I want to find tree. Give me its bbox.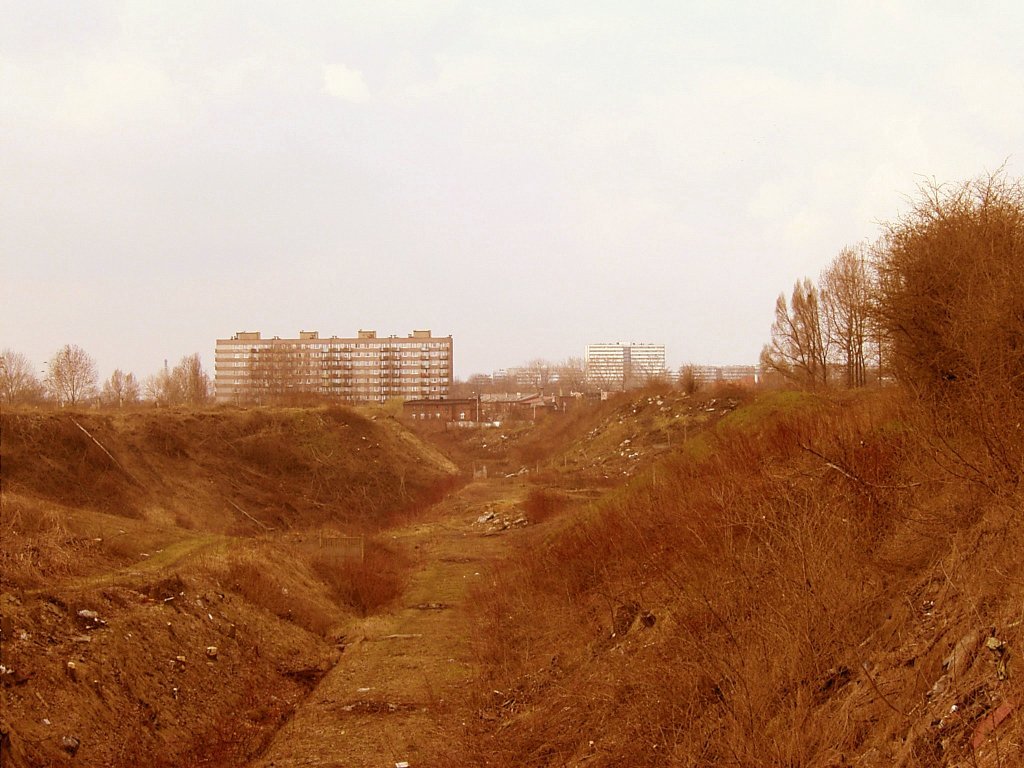
box(0, 344, 42, 406).
